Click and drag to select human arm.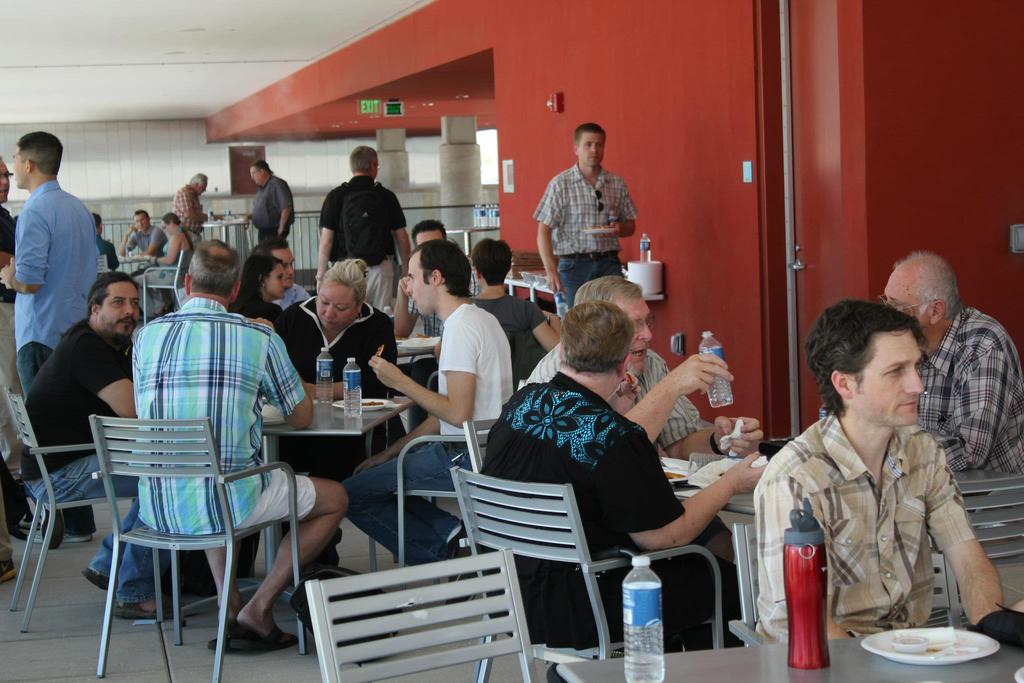
Selection: x1=271 y1=180 x2=298 y2=246.
